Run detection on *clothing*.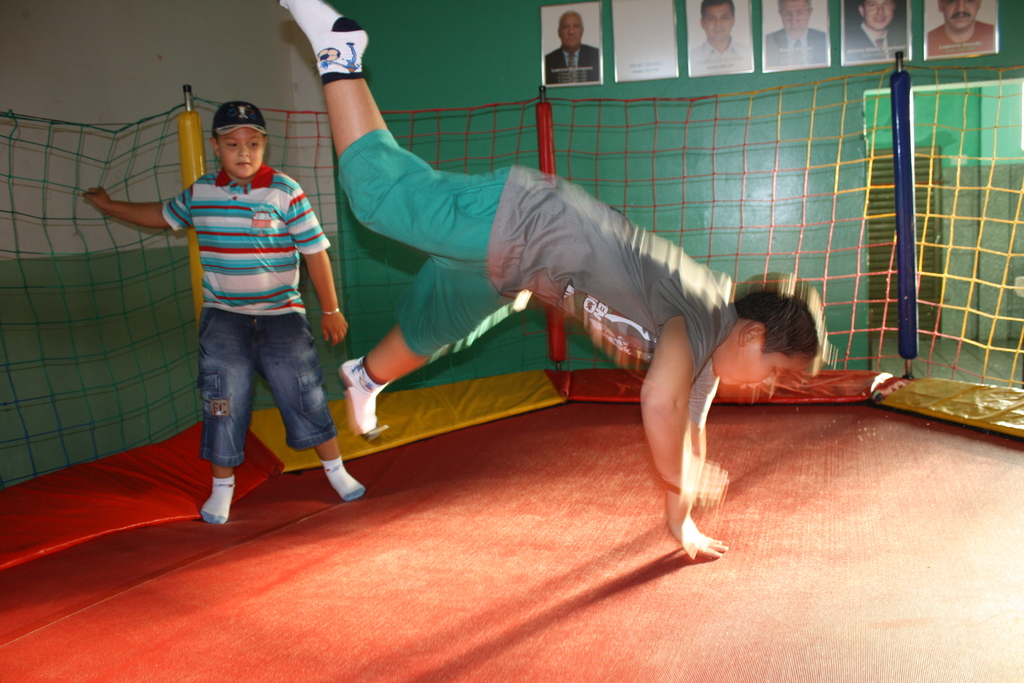
Result: 928, 21, 1003, 60.
